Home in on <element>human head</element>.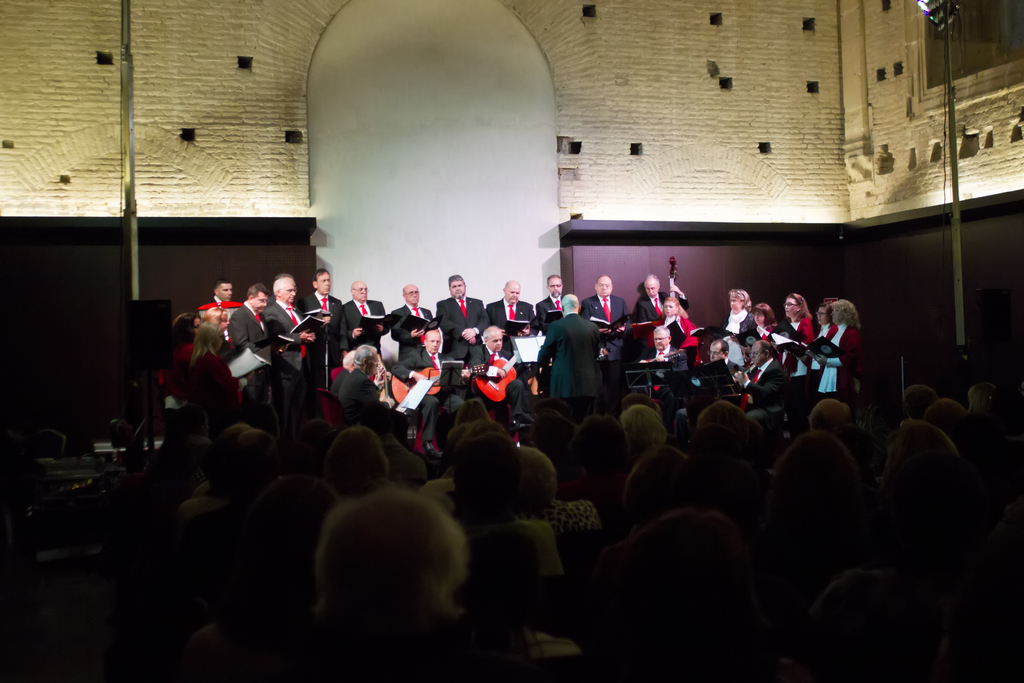
Homed in at [727, 287, 748, 315].
